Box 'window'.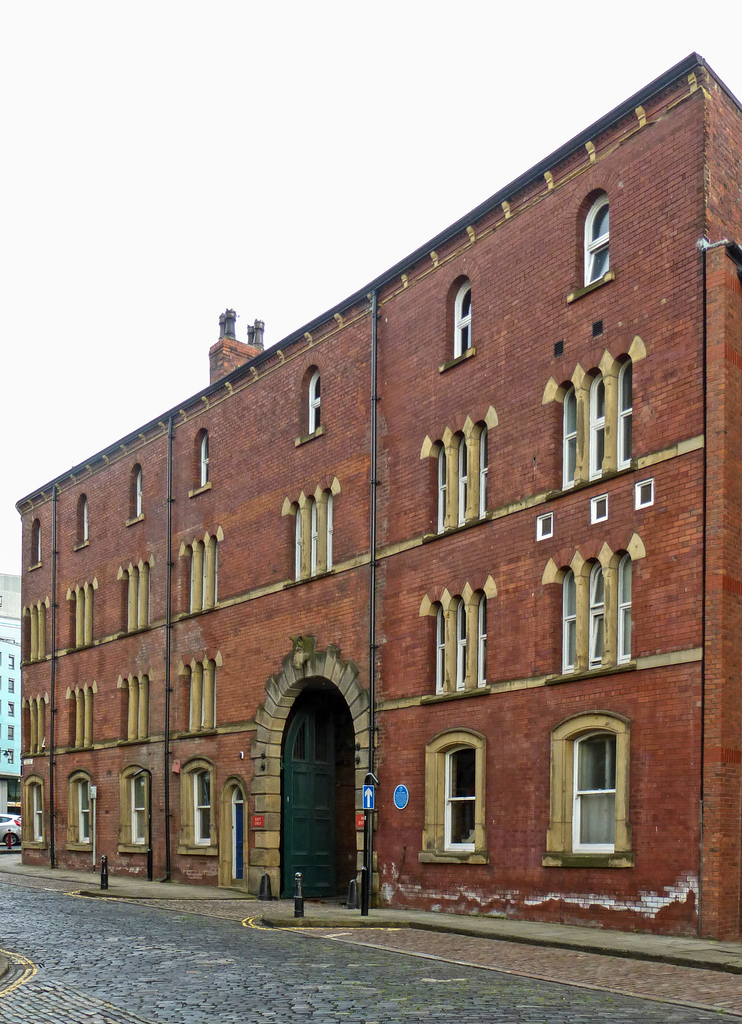
x1=226 y1=773 x2=256 y2=898.
